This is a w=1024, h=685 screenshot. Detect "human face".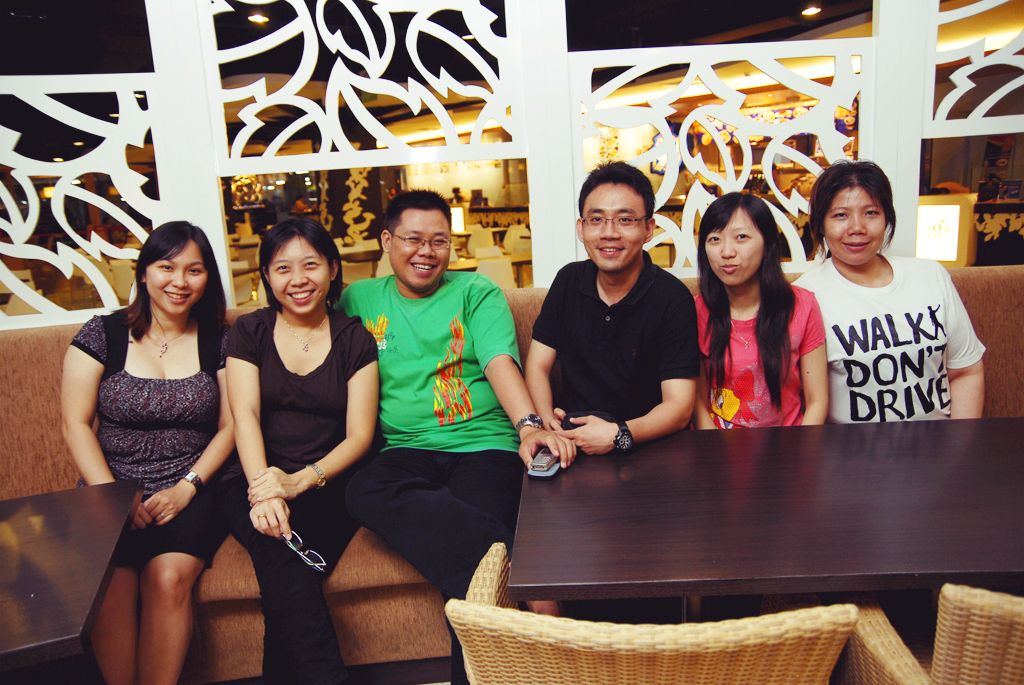
select_region(269, 238, 334, 315).
